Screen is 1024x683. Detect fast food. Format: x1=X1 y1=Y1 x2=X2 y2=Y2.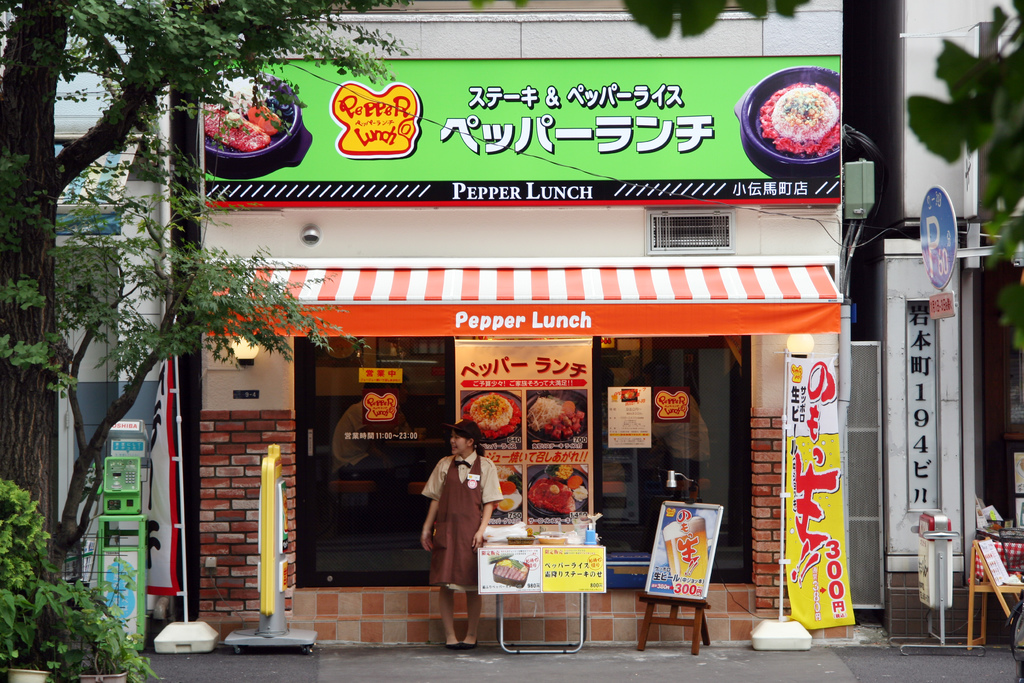
x1=754 y1=83 x2=849 y2=165.
